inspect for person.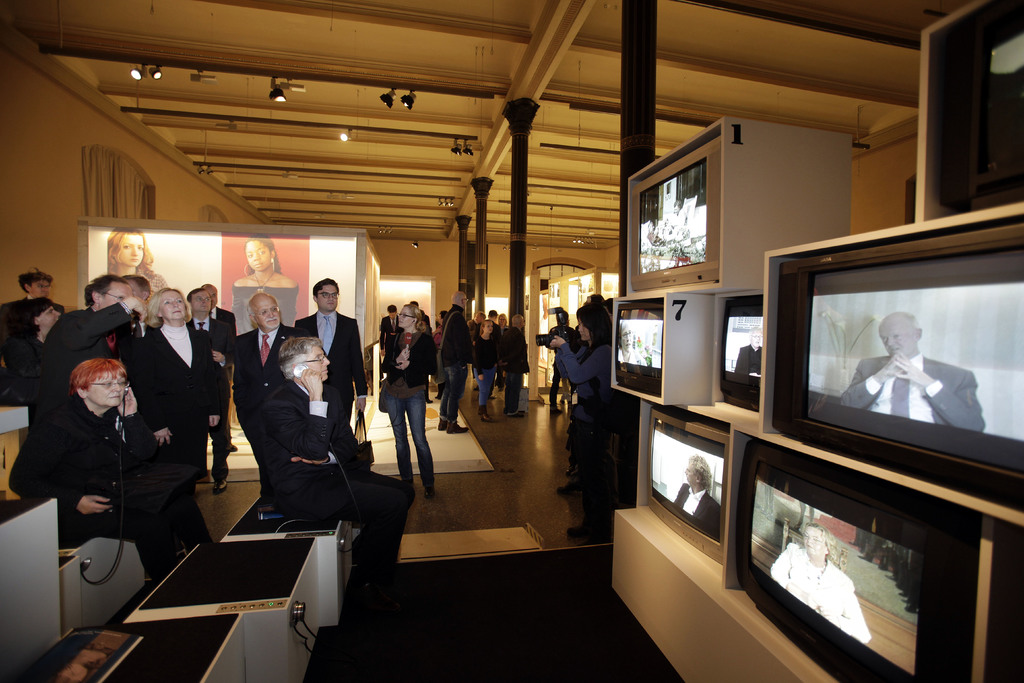
Inspection: region(766, 522, 871, 646).
